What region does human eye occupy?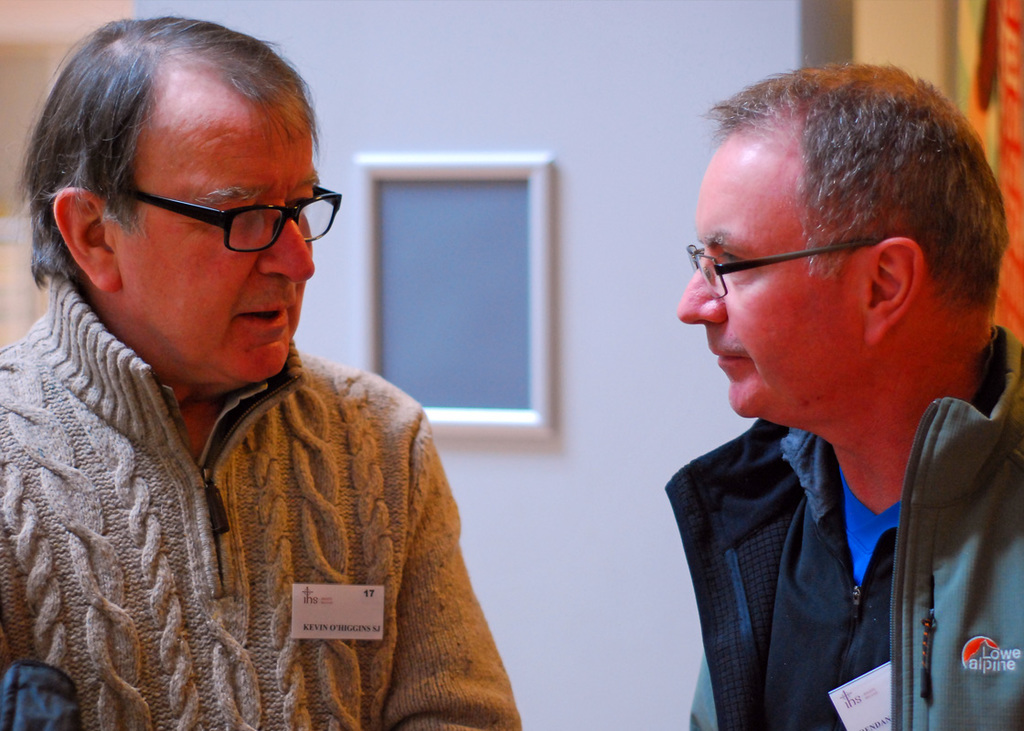
716 249 752 272.
